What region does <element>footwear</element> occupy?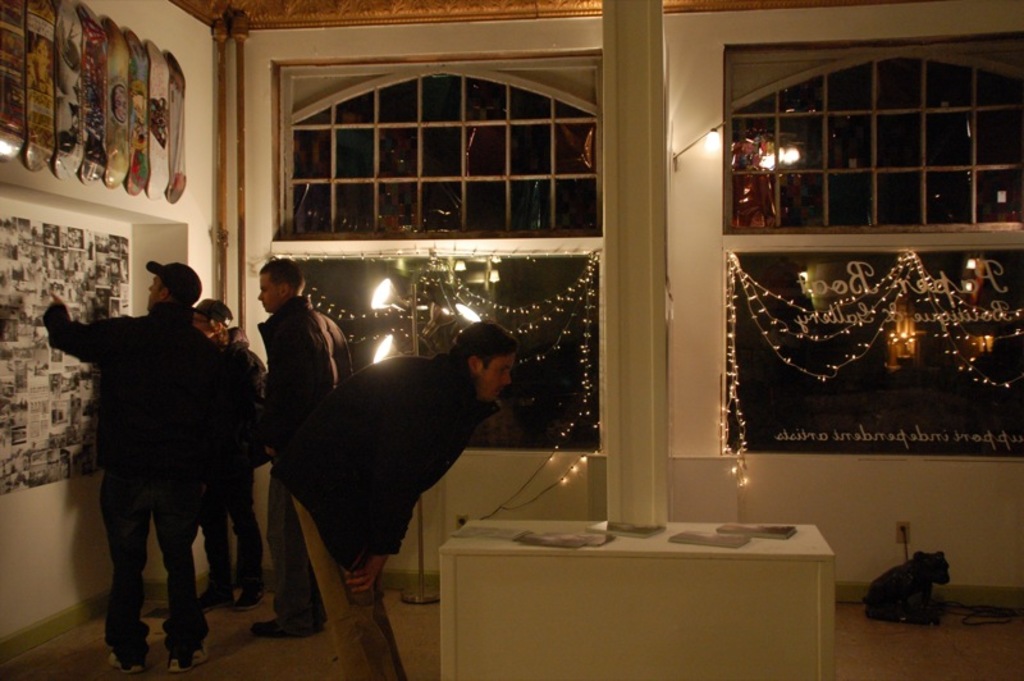
box=[102, 643, 146, 675].
